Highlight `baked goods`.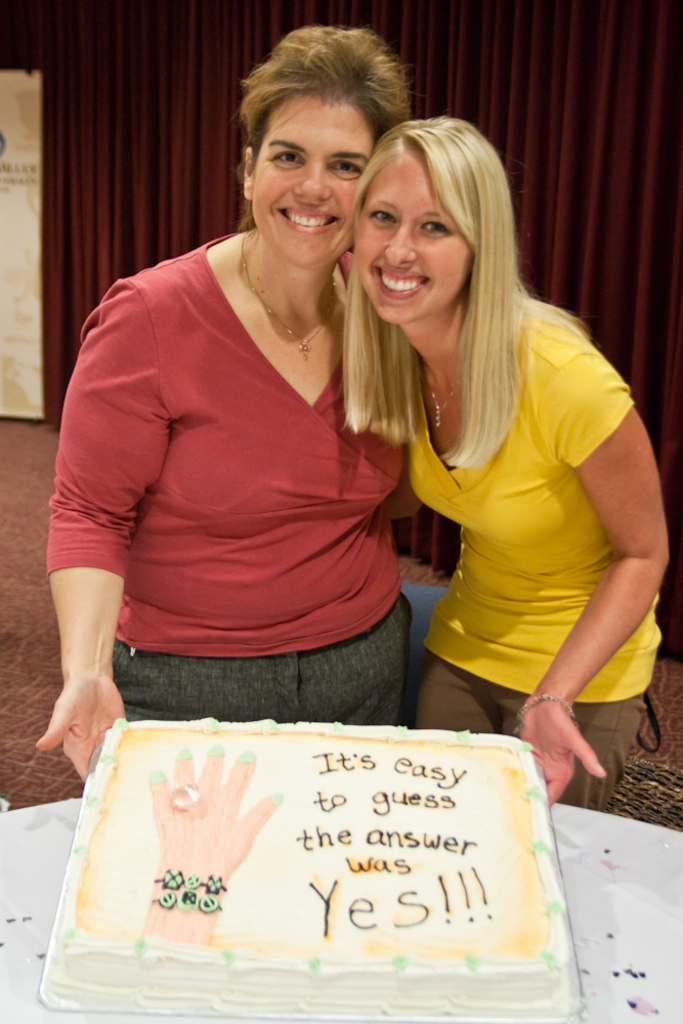
Highlighted region: bbox=[46, 712, 566, 1019].
